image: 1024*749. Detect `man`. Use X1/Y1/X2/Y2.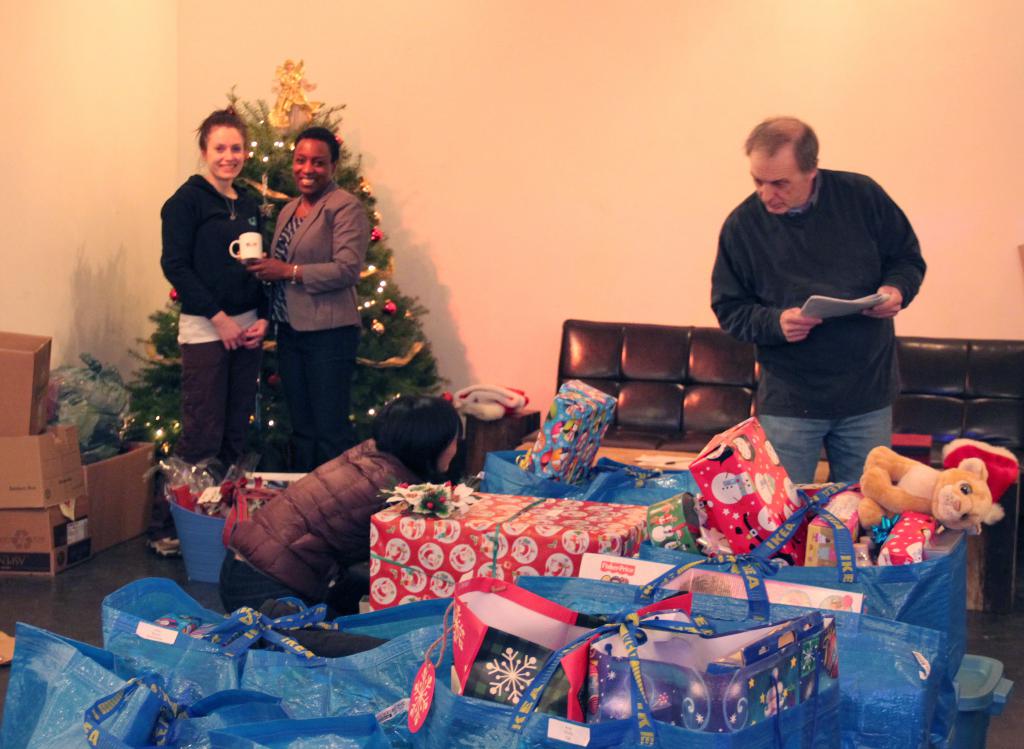
700/106/936/517.
